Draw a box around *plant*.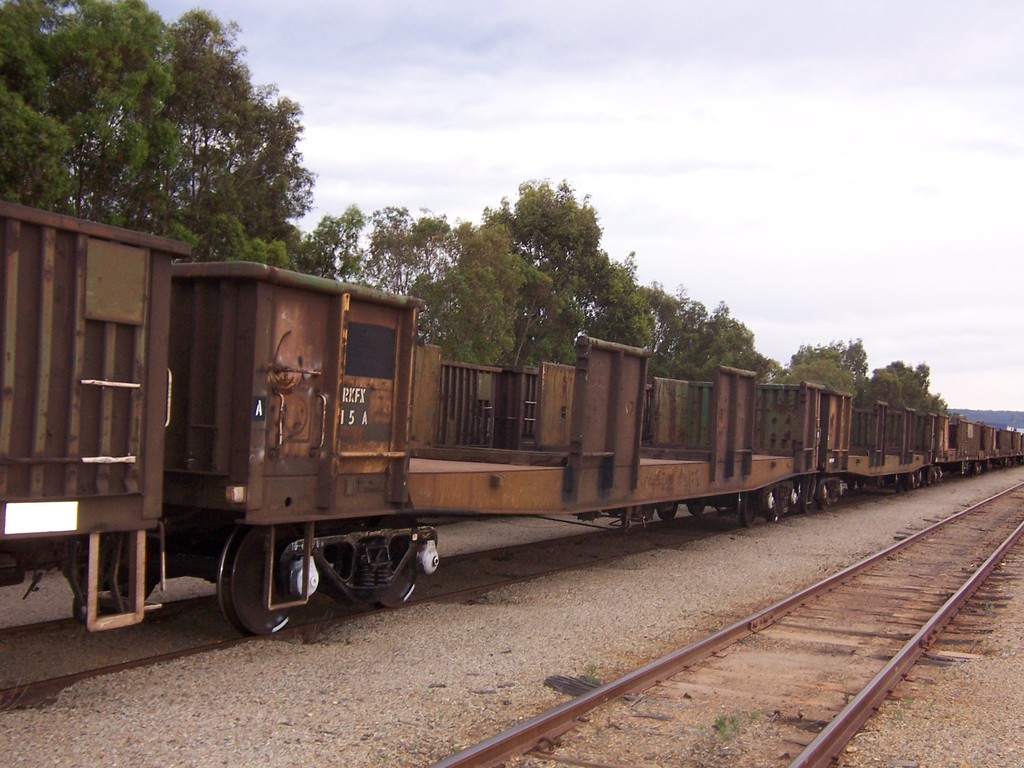
901/694/918/709.
